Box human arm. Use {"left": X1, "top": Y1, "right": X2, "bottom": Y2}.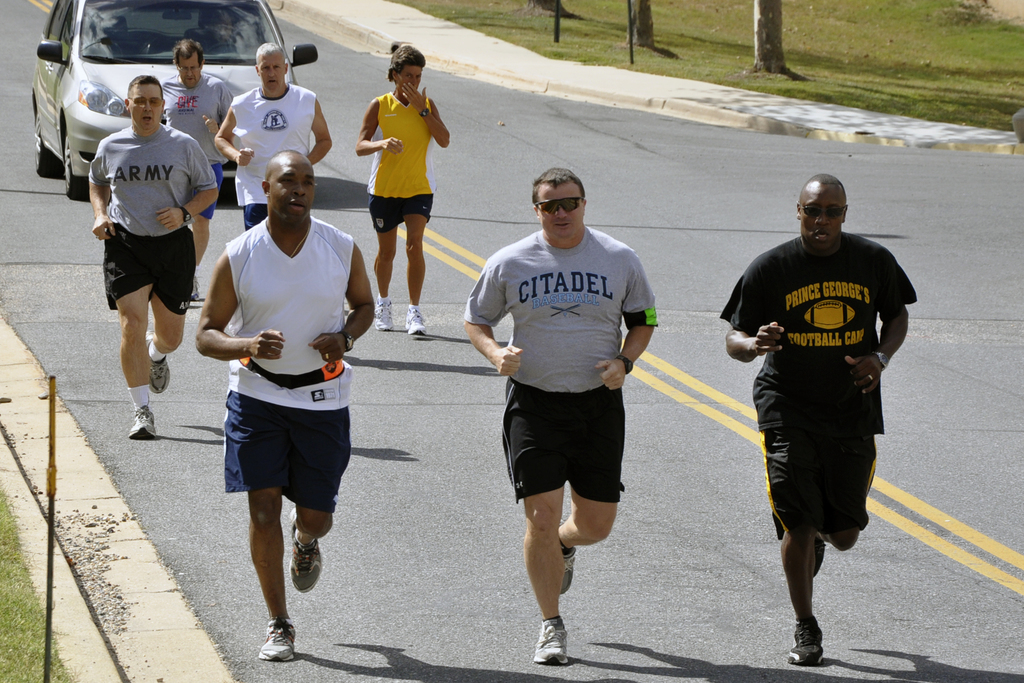
{"left": 204, "top": 85, "right": 237, "bottom": 143}.
